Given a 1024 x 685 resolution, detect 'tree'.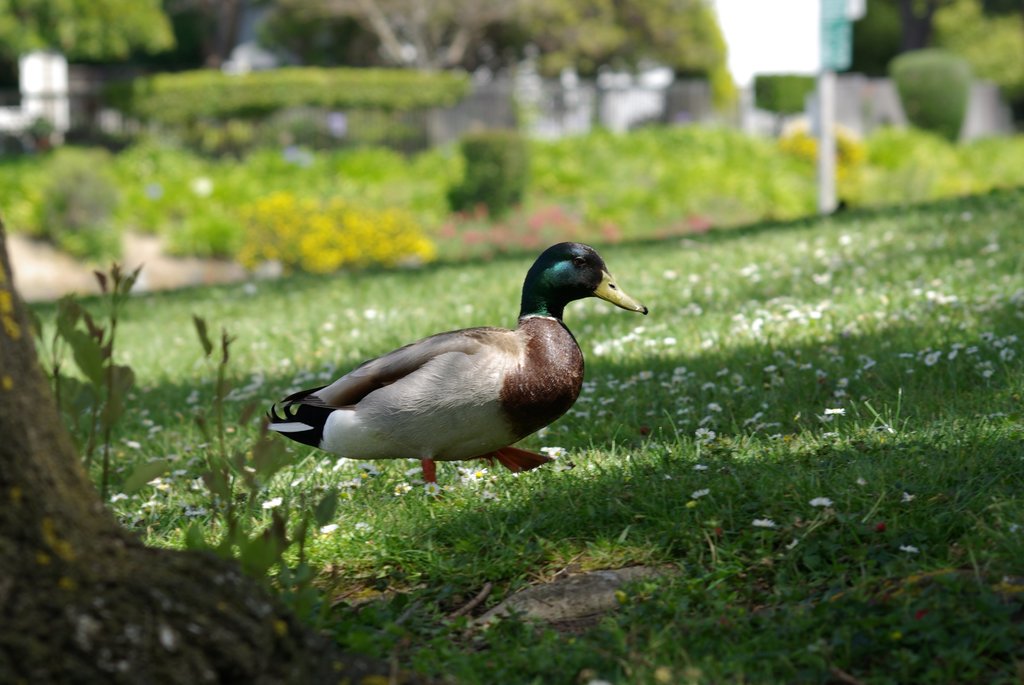
left=353, top=0, right=518, bottom=67.
